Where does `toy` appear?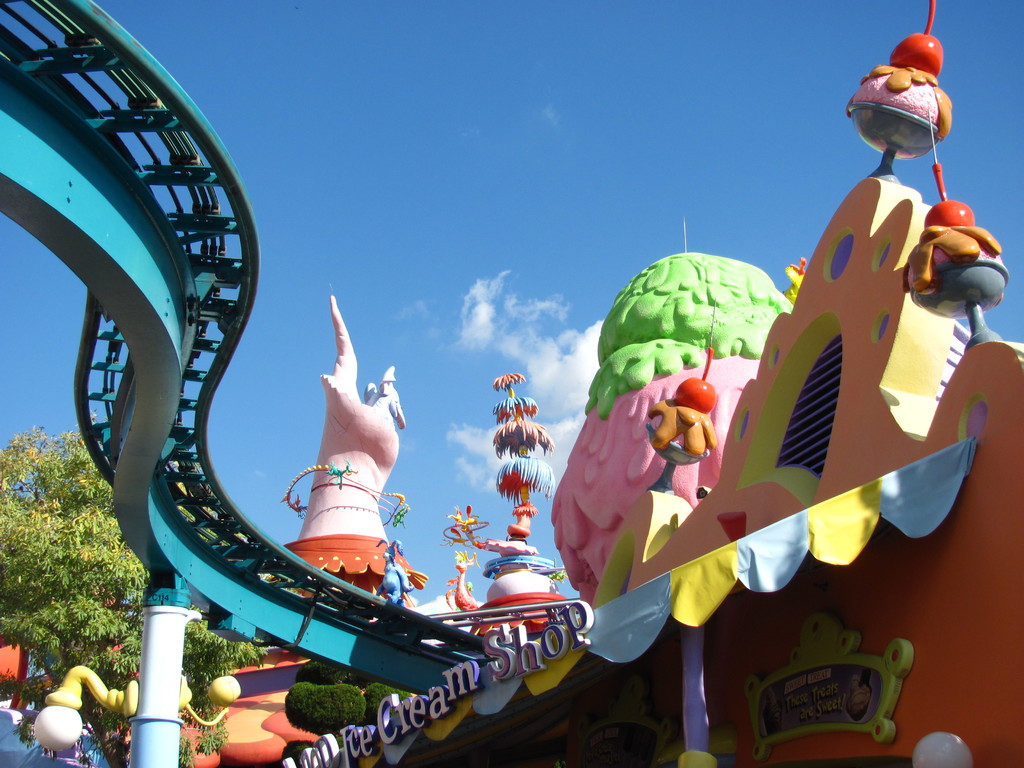
Appears at bbox=[287, 296, 435, 604].
